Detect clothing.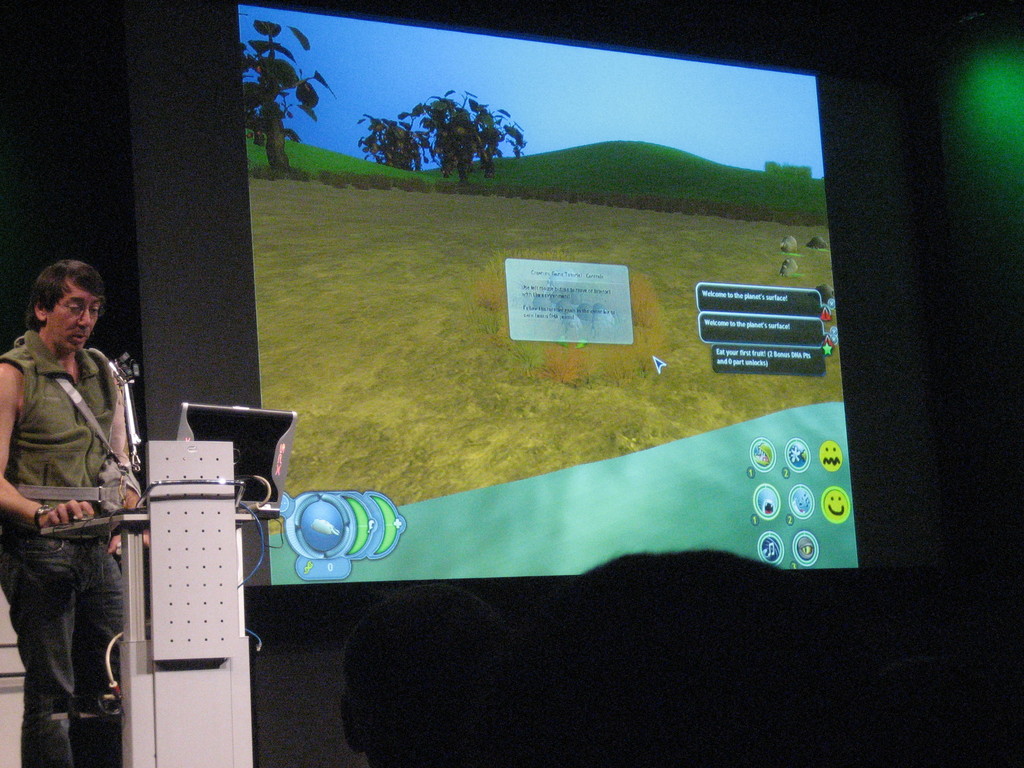
Detected at region(11, 286, 141, 724).
